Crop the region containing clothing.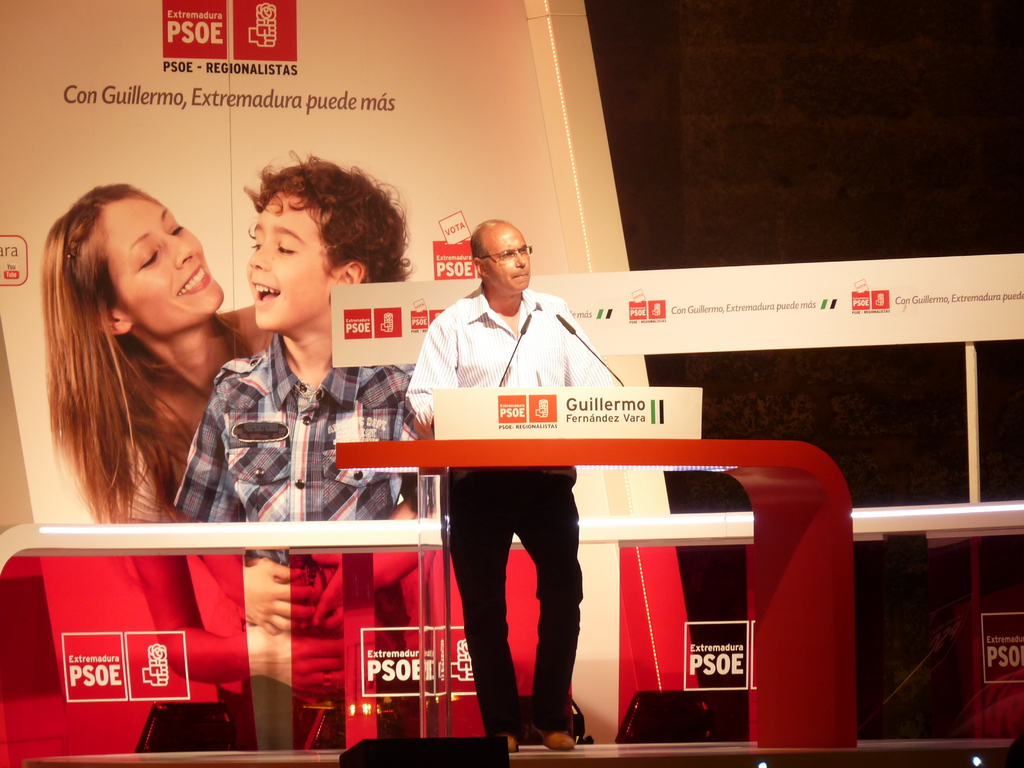
Crop region: (426, 291, 611, 680).
